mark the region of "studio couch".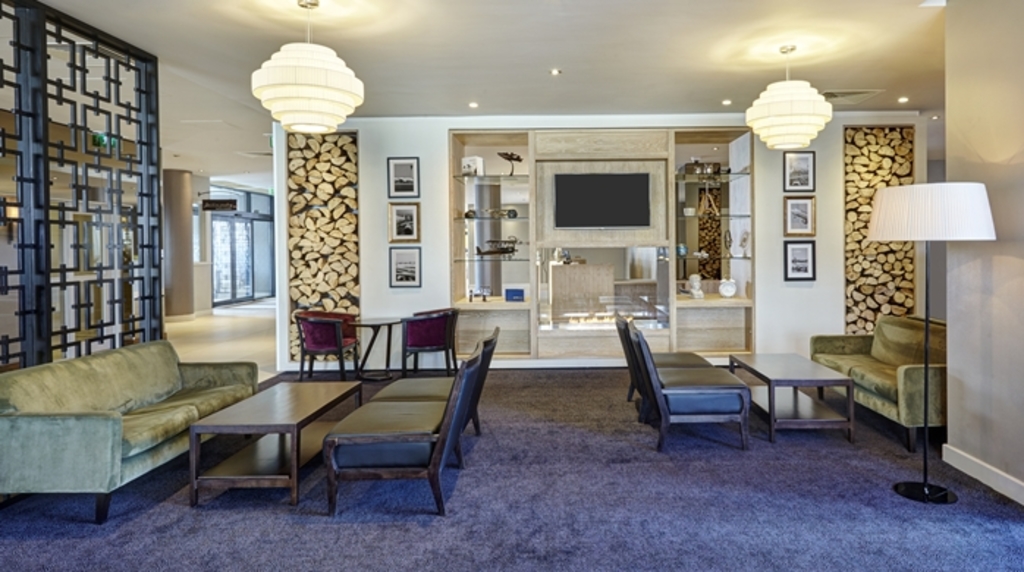
Region: (left=320, top=329, right=491, bottom=522).
